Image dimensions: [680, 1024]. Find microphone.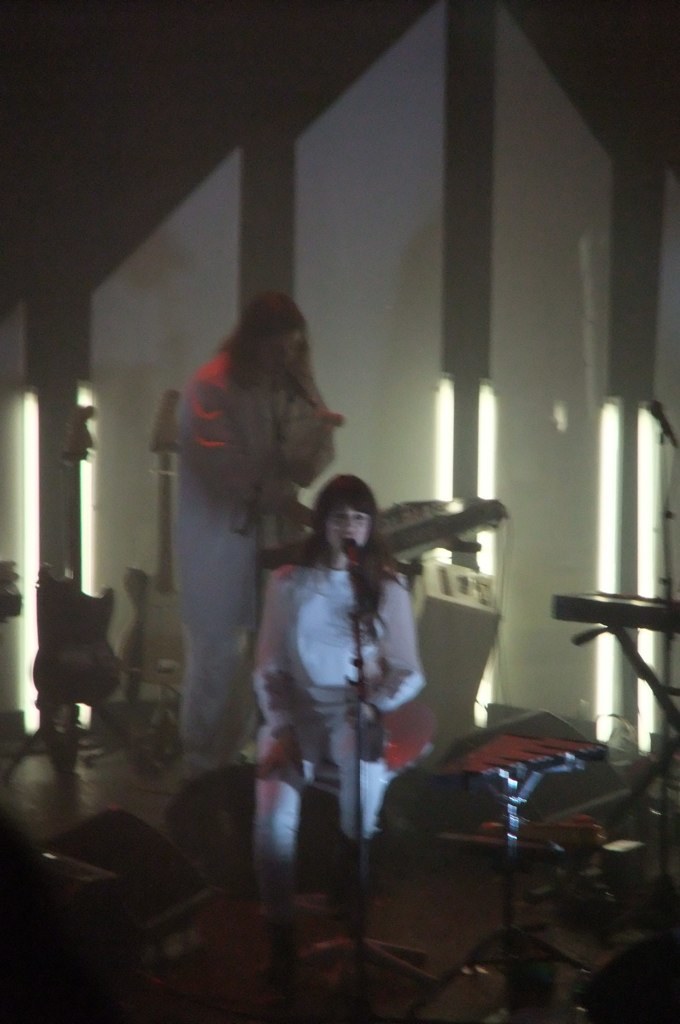
339,538,368,589.
